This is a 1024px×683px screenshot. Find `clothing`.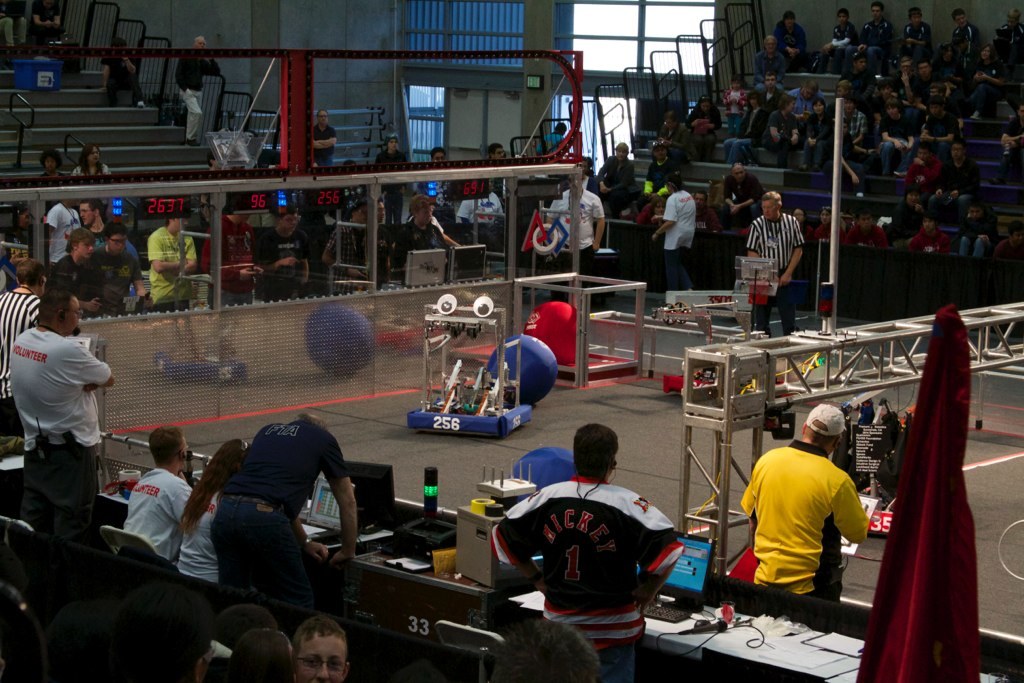
Bounding box: (left=878, top=120, right=910, bottom=173).
